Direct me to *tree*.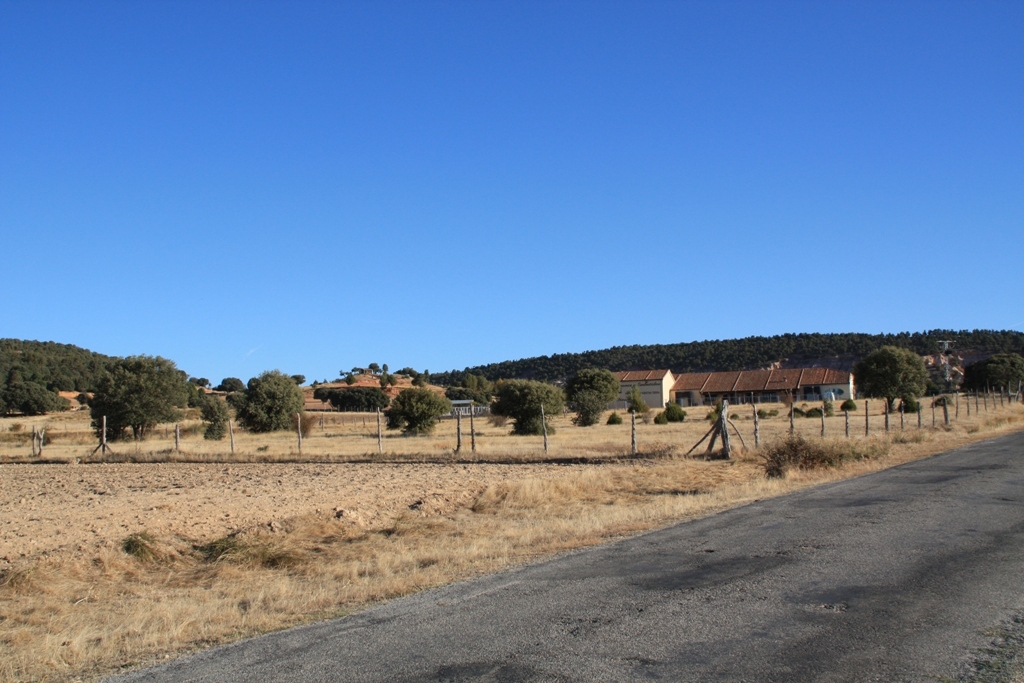
Direction: select_region(489, 380, 567, 434).
